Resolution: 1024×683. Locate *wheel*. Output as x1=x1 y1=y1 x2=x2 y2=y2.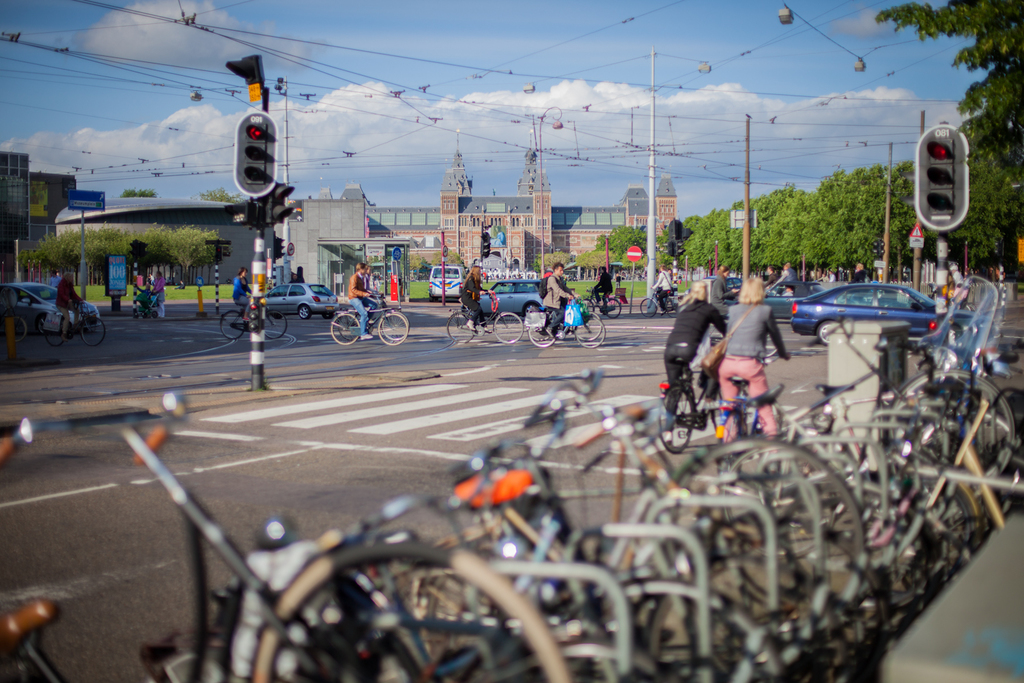
x1=527 y1=319 x2=555 y2=348.
